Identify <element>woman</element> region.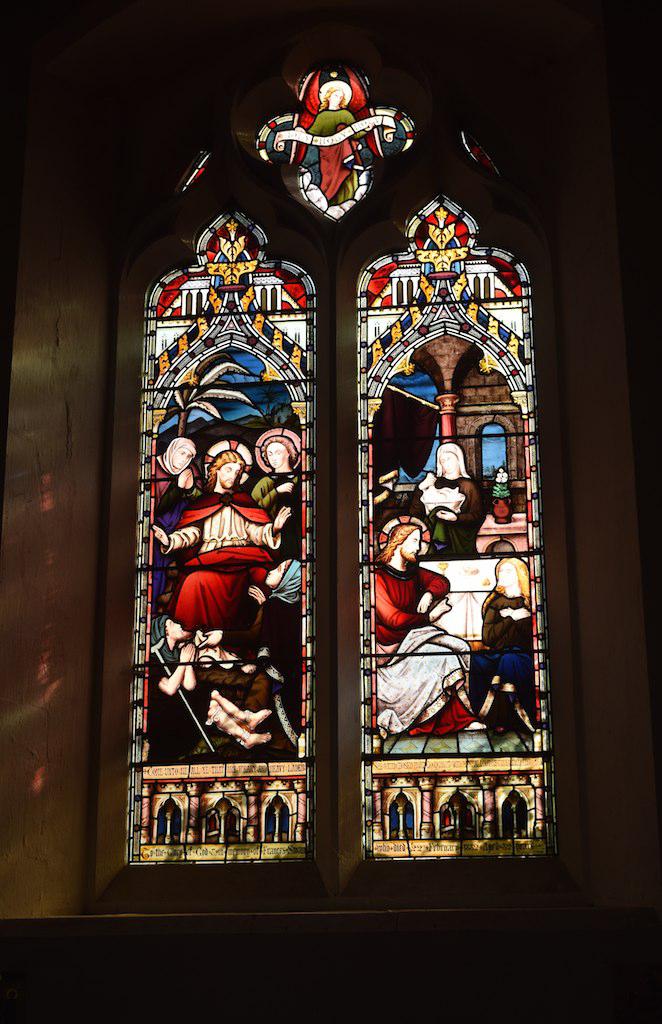
Region: pyautogui.locateOnScreen(471, 555, 542, 730).
